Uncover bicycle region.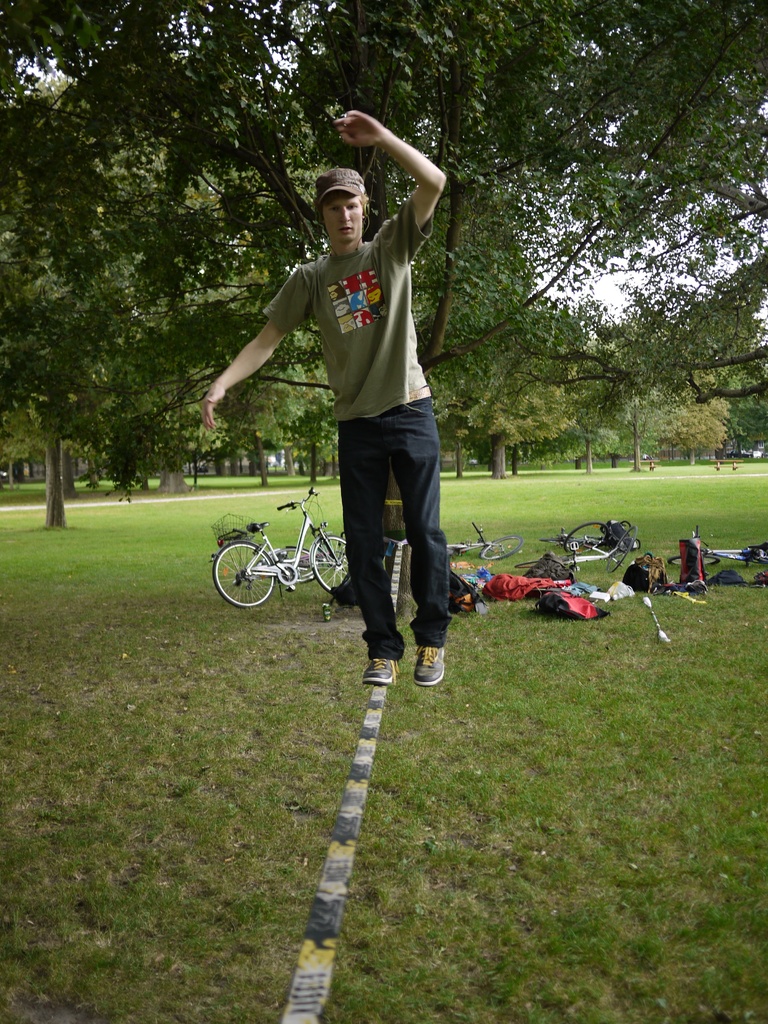
Uncovered: [left=258, top=532, right=345, bottom=586].
